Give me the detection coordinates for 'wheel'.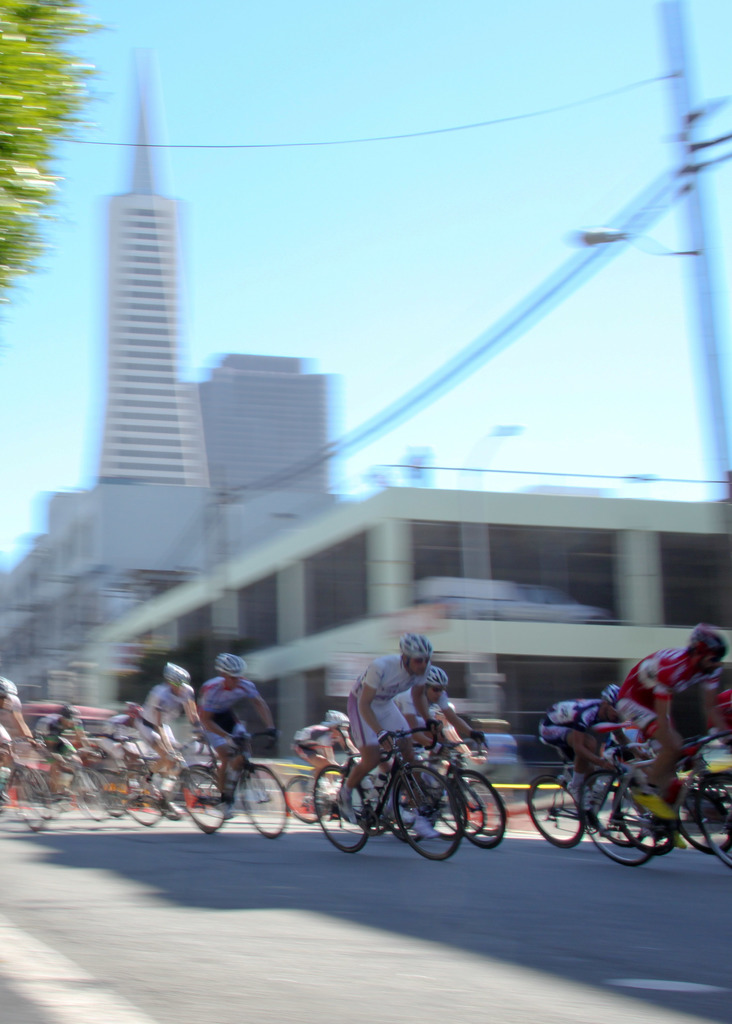
{"x1": 445, "y1": 764, "x2": 517, "y2": 829}.
